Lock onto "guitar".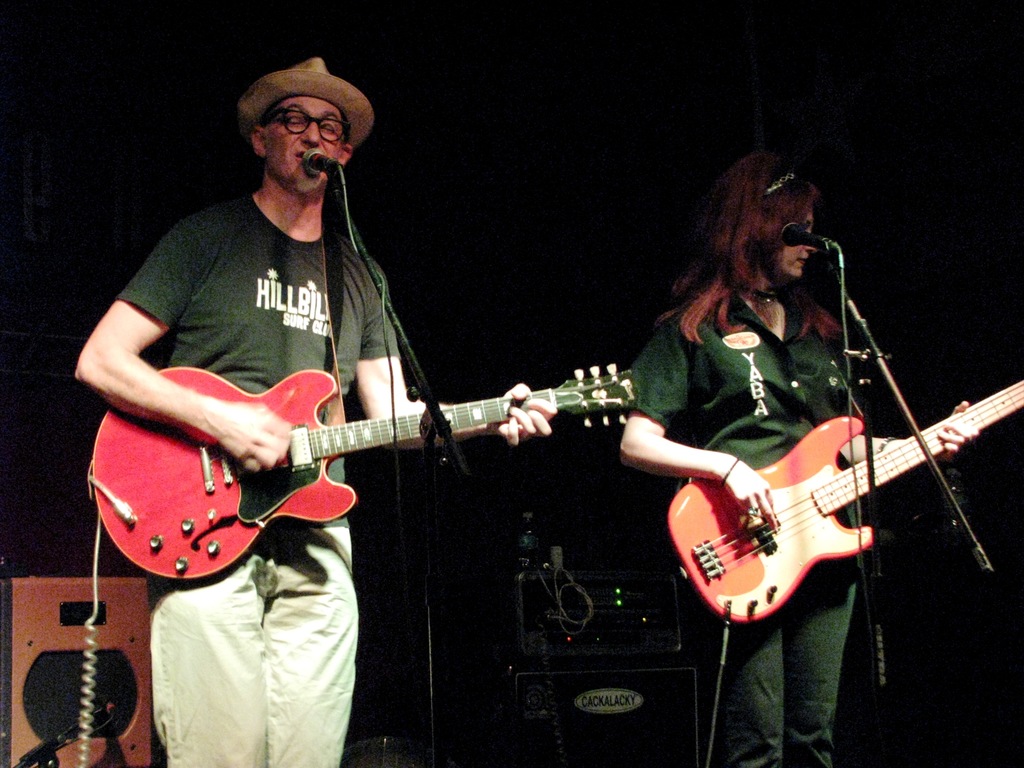
Locked: <bbox>81, 348, 641, 598</bbox>.
